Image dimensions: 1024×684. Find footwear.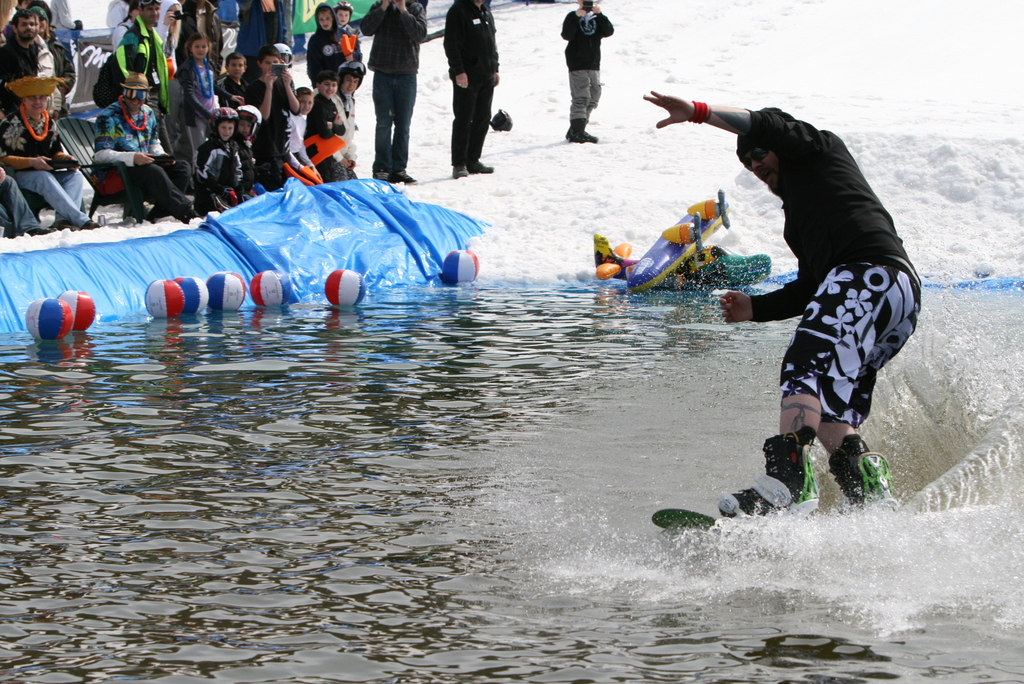
pyautogui.locateOnScreen(470, 161, 492, 173).
